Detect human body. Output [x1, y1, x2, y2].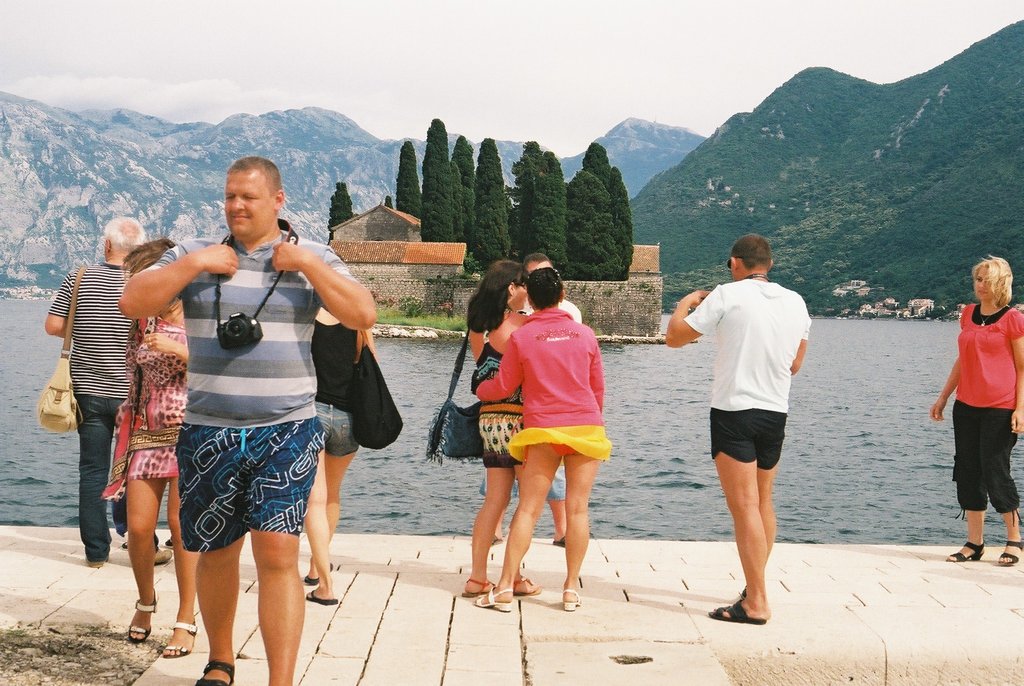
[97, 234, 206, 658].
